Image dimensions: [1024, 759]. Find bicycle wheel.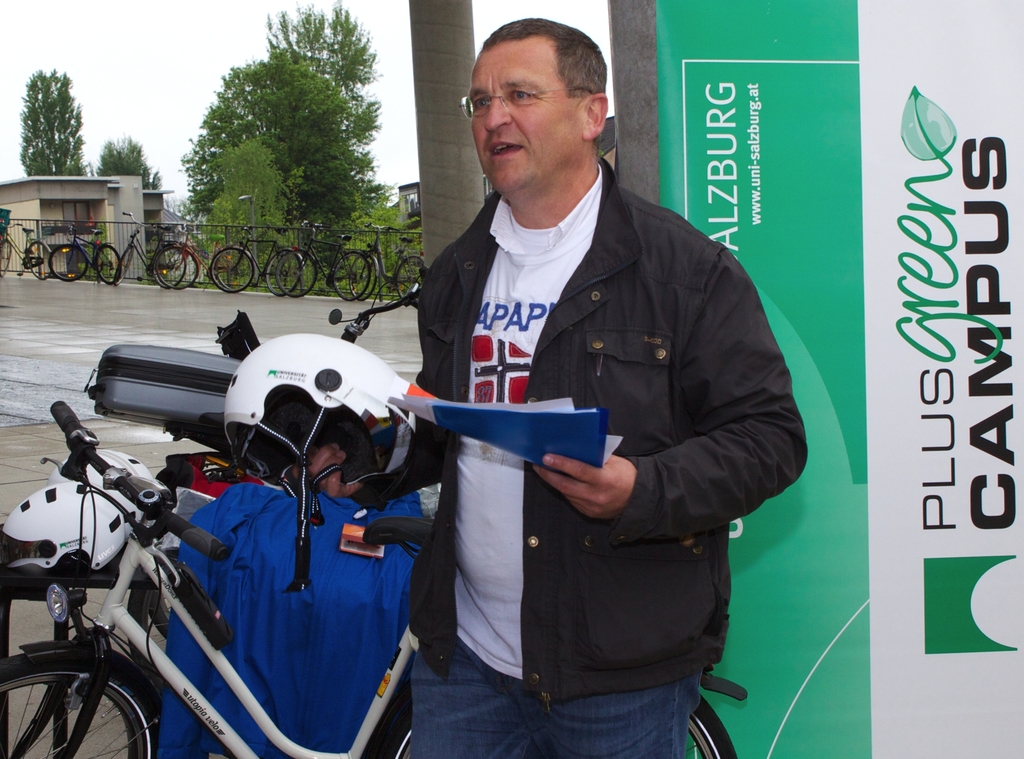
{"left": 266, "top": 253, "right": 300, "bottom": 295}.
